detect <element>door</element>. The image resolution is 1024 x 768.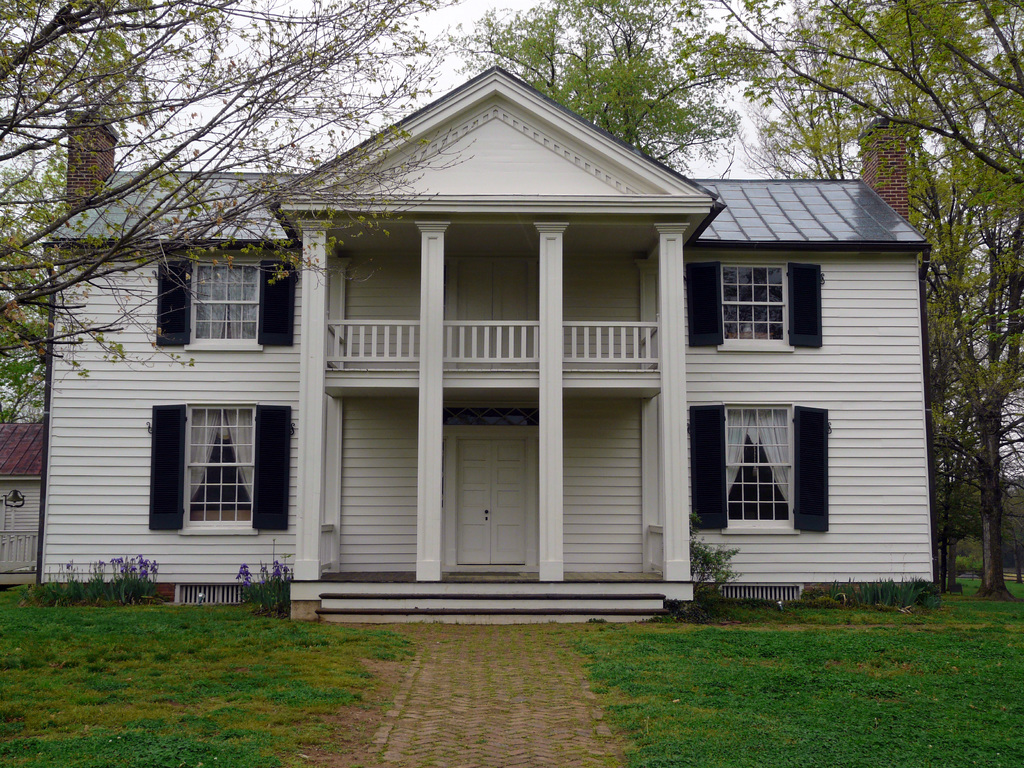
[x1=460, y1=436, x2=490, y2=565].
